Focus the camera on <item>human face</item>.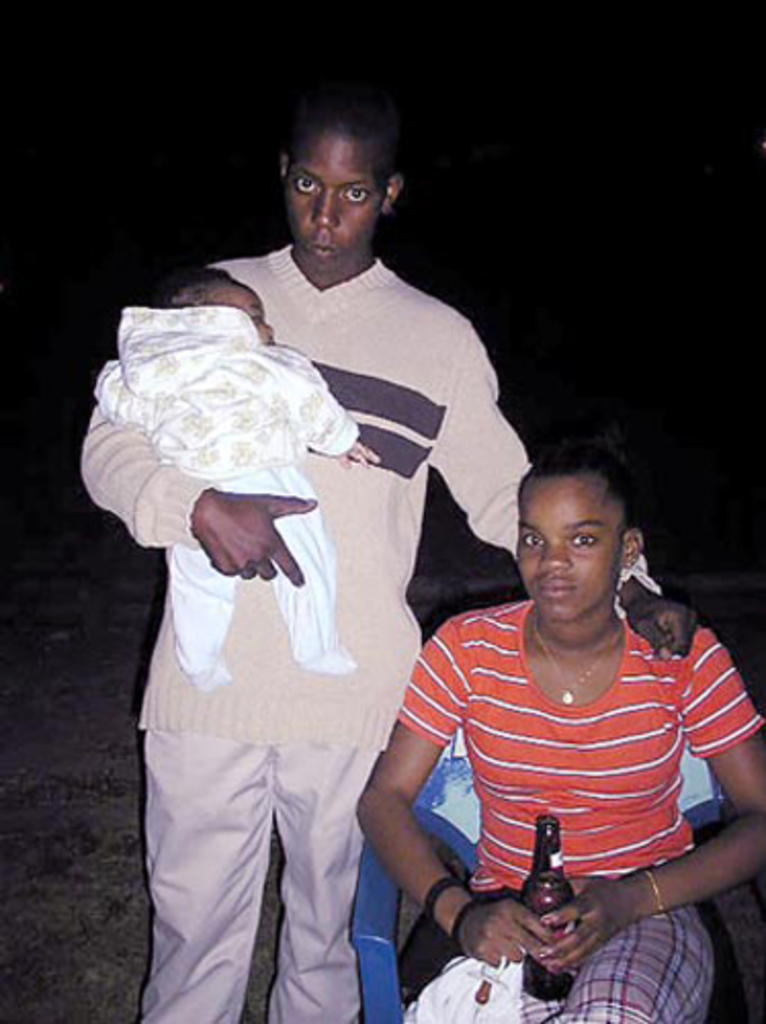
Focus region: pyautogui.locateOnScreen(223, 283, 281, 346).
